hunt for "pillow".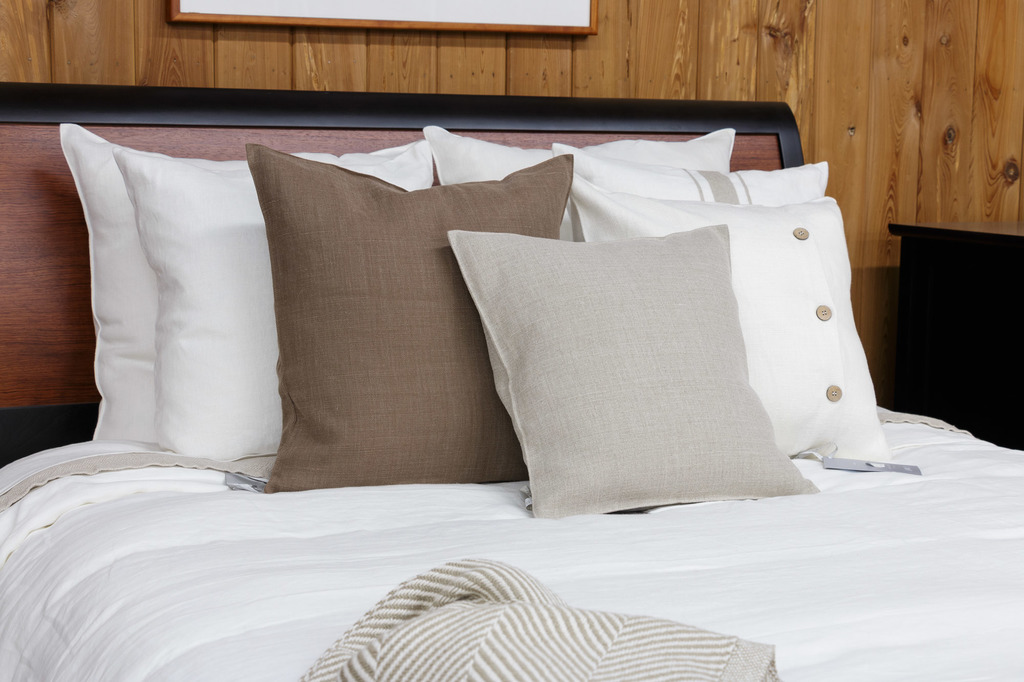
Hunted down at crop(421, 124, 731, 189).
